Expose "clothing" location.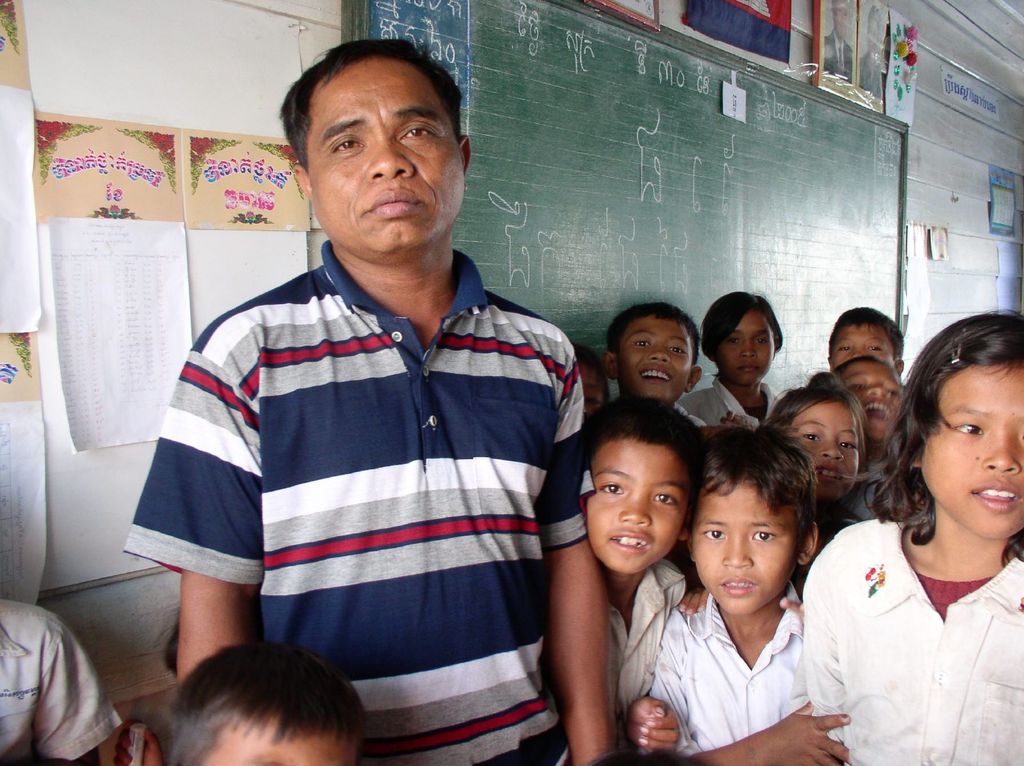
Exposed at bbox=[860, 52, 884, 97].
